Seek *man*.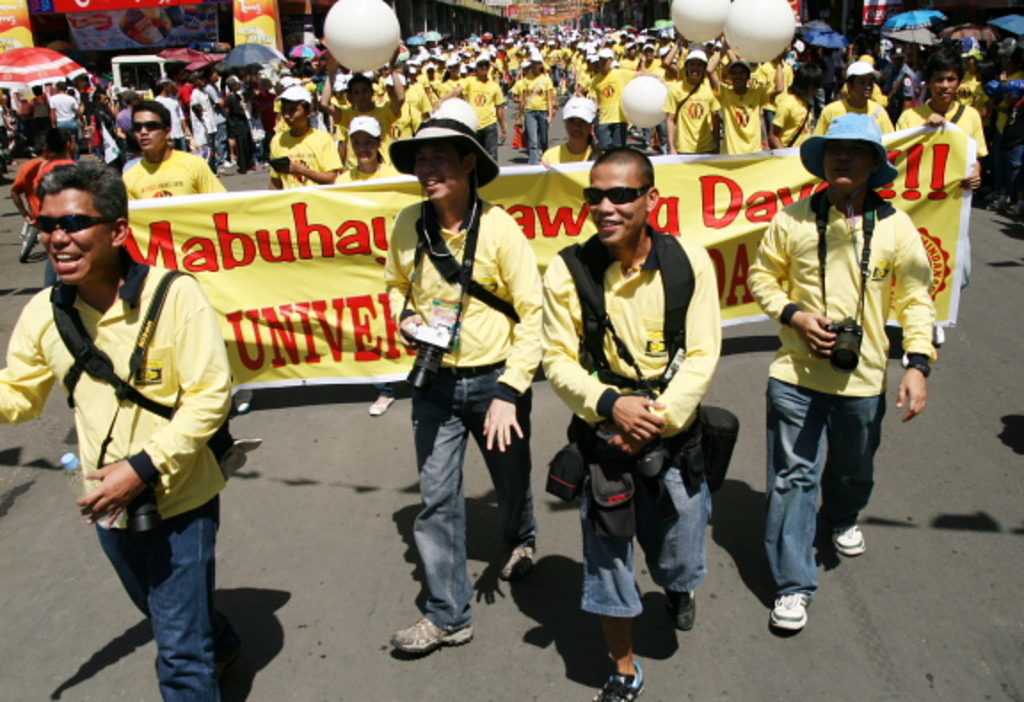
0,156,238,700.
